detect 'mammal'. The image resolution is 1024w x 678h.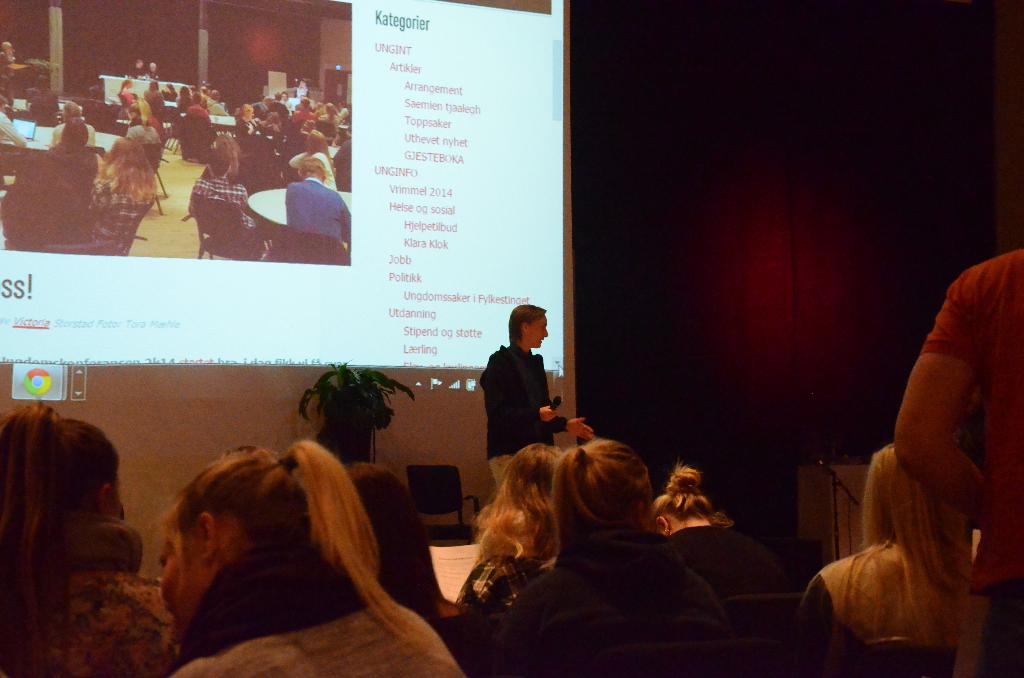
detection(897, 246, 1023, 677).
